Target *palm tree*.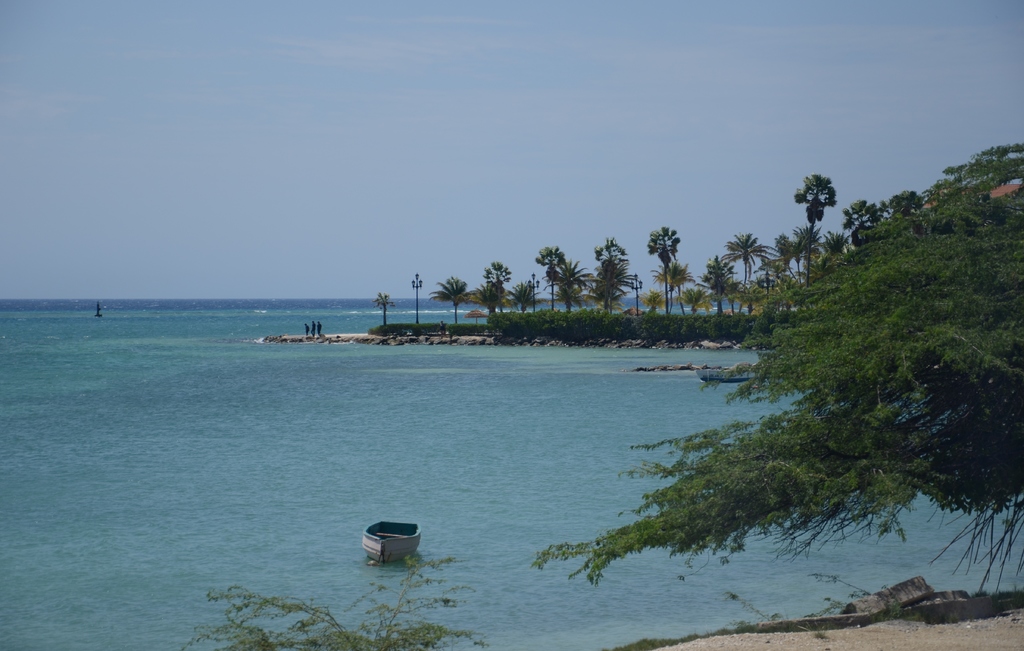
Target region: box=[724, 228, 775, 312].
